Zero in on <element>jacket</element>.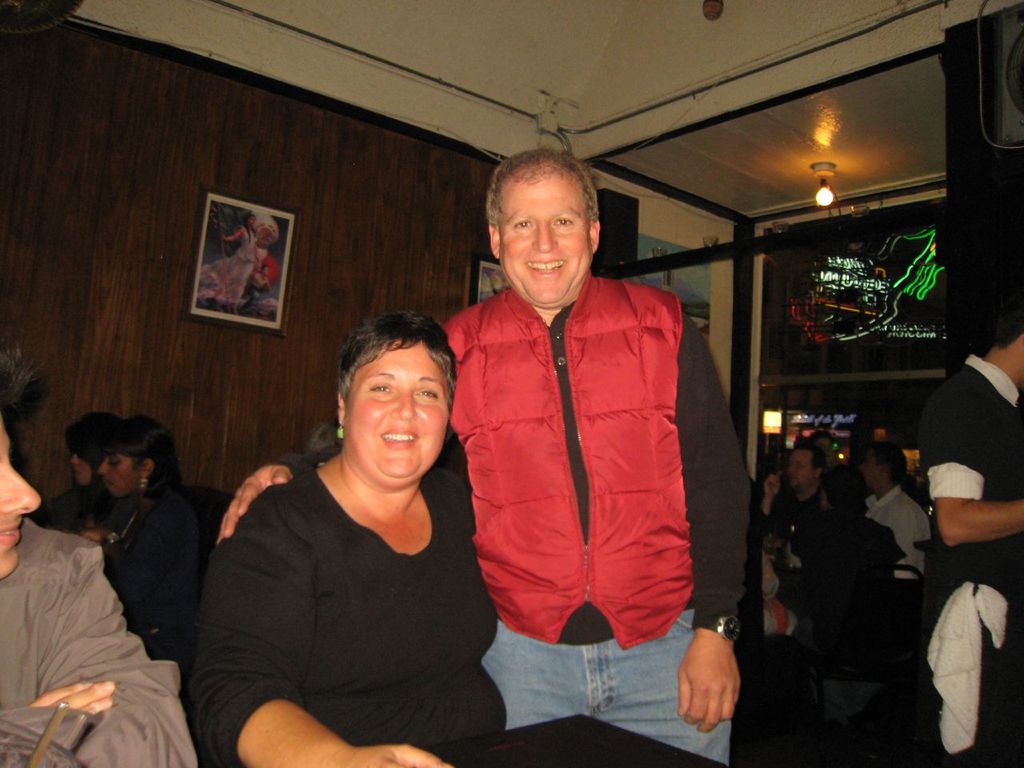
Zeroed in: bbox=(437, 213, 707, 654).
